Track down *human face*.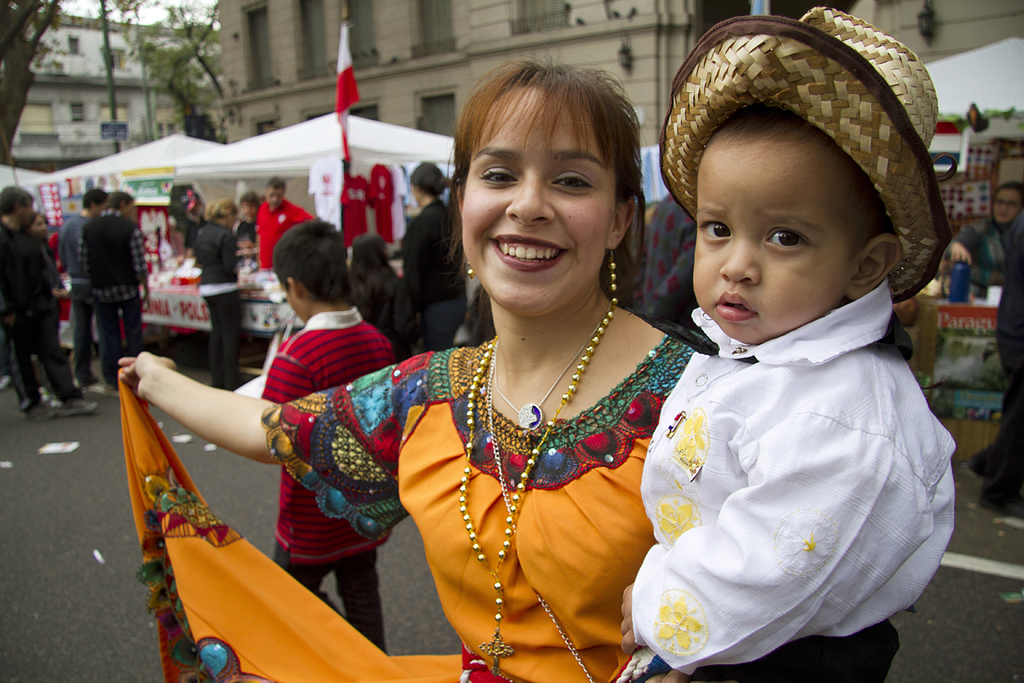
Tracked to rect(691, 170, 845, 343).
